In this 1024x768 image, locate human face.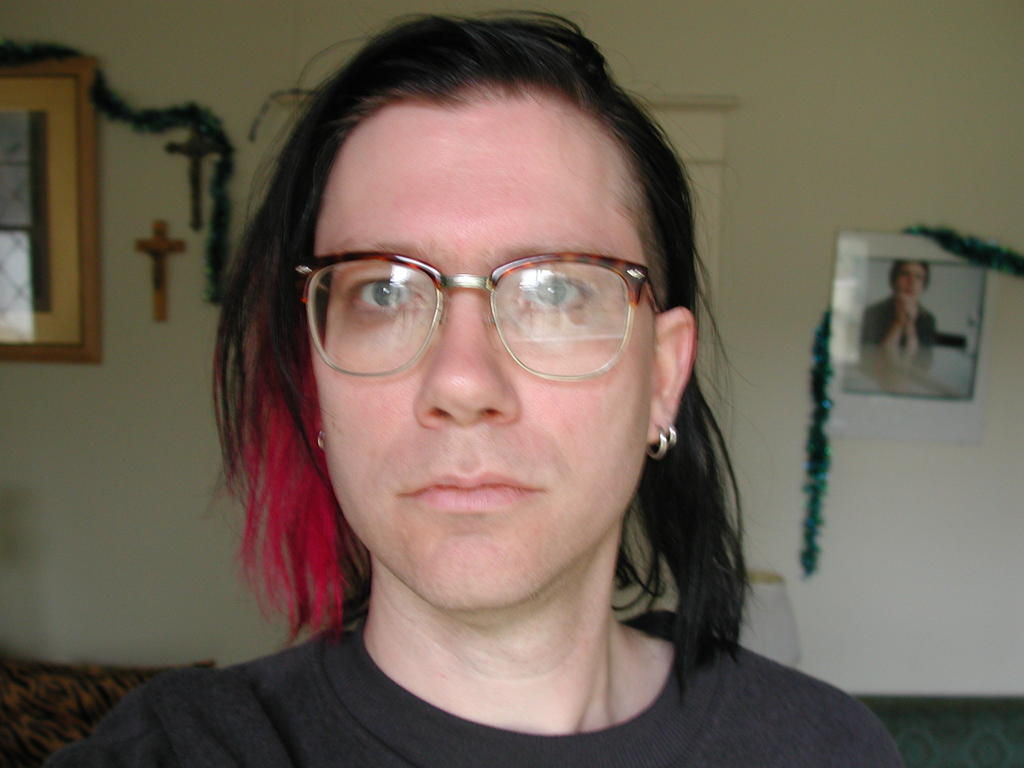
Bounding box: {"x1": 897, "y1": 260, "x2": 924, "y2": 294}.
